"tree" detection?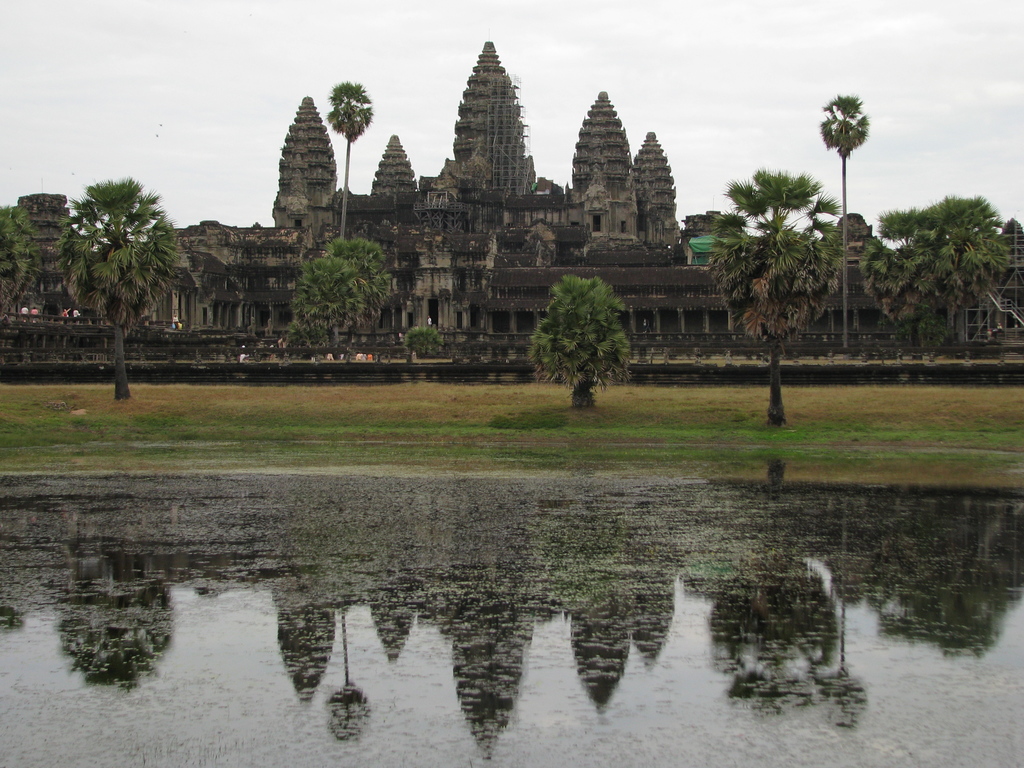
<region>525, 274, 633, 411</region>
